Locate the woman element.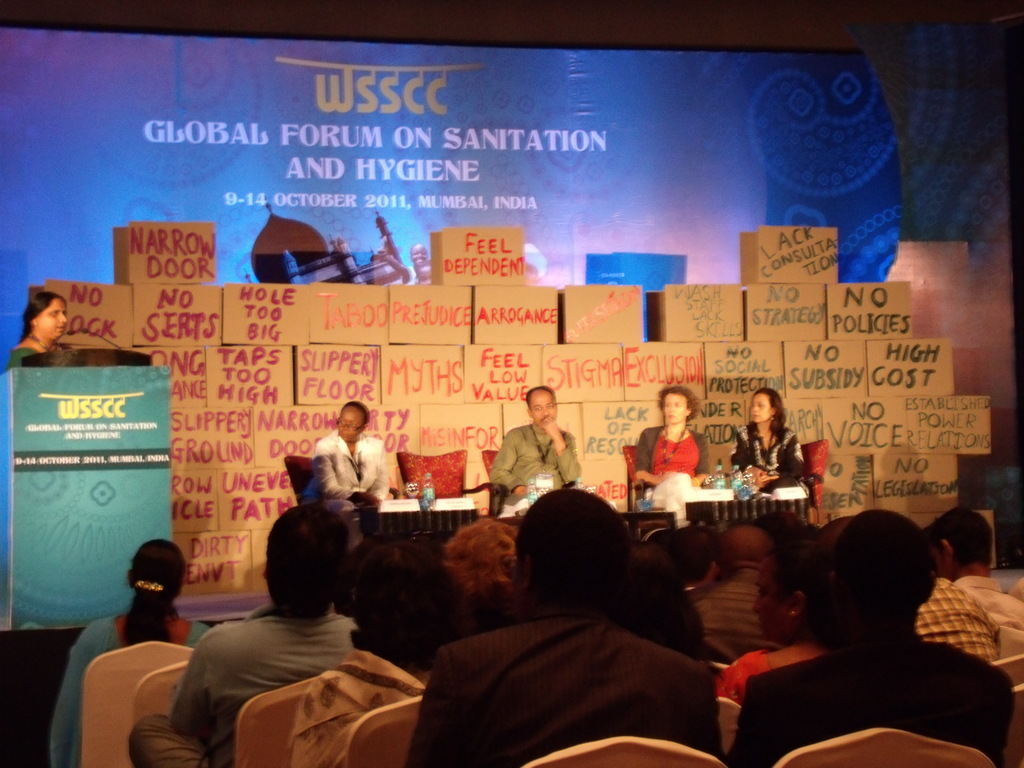
Element bbox: (46, 543, 219, 767).
